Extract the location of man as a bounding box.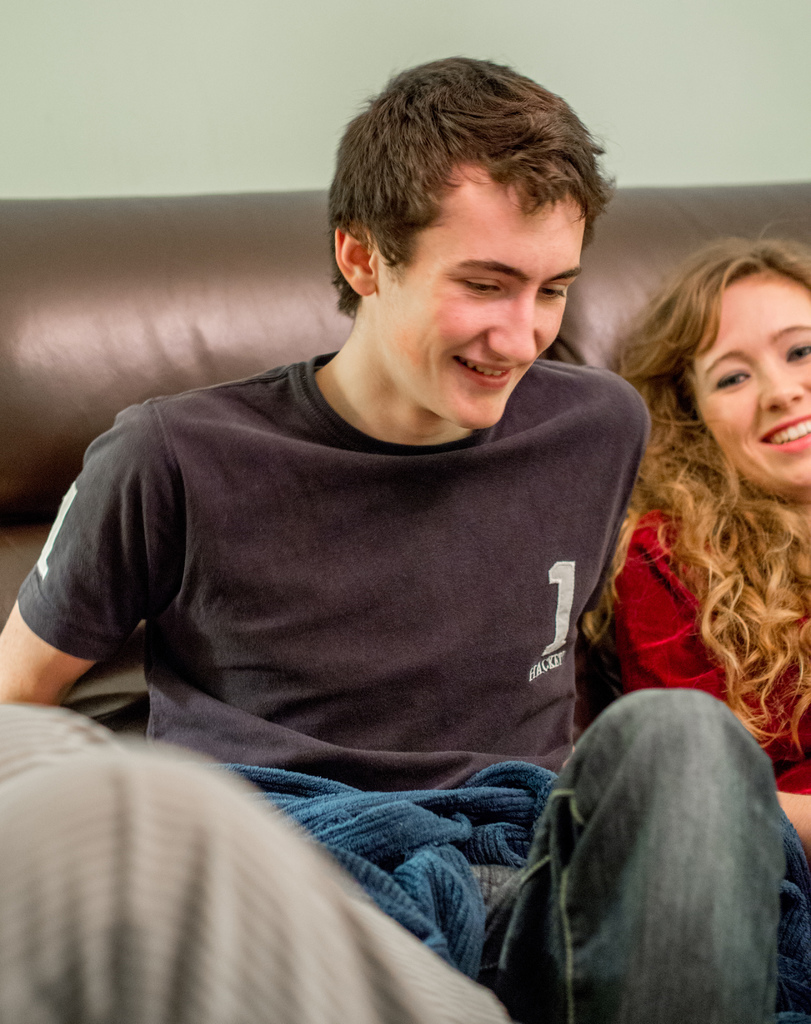
crop(0, 682, 521, 1021).
